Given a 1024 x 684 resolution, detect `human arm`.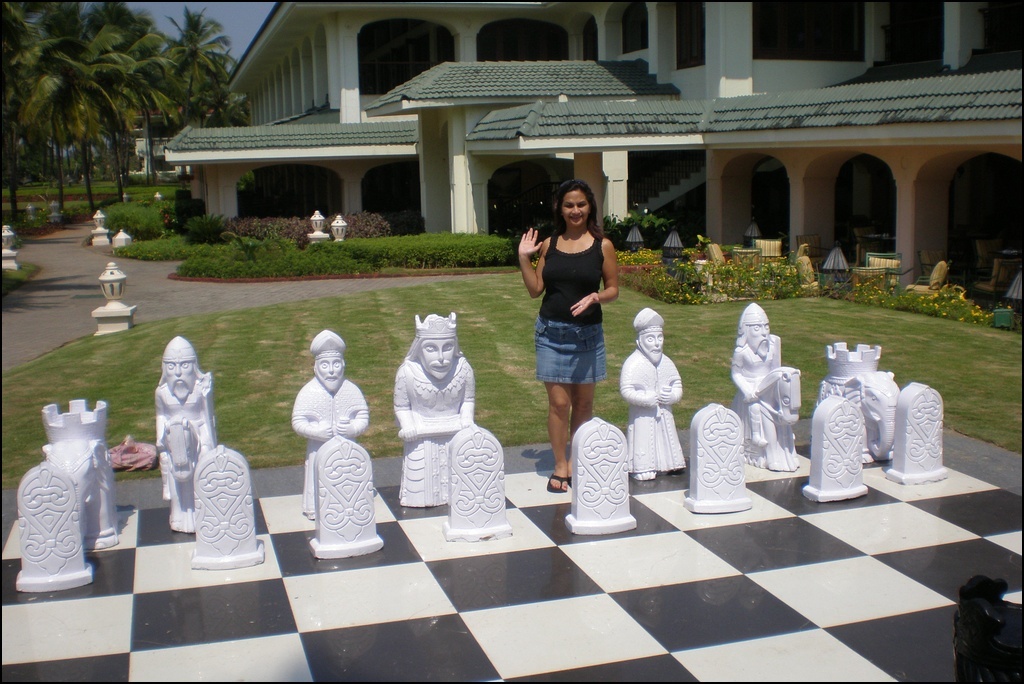
bbox(456, 364, 474, 431).
